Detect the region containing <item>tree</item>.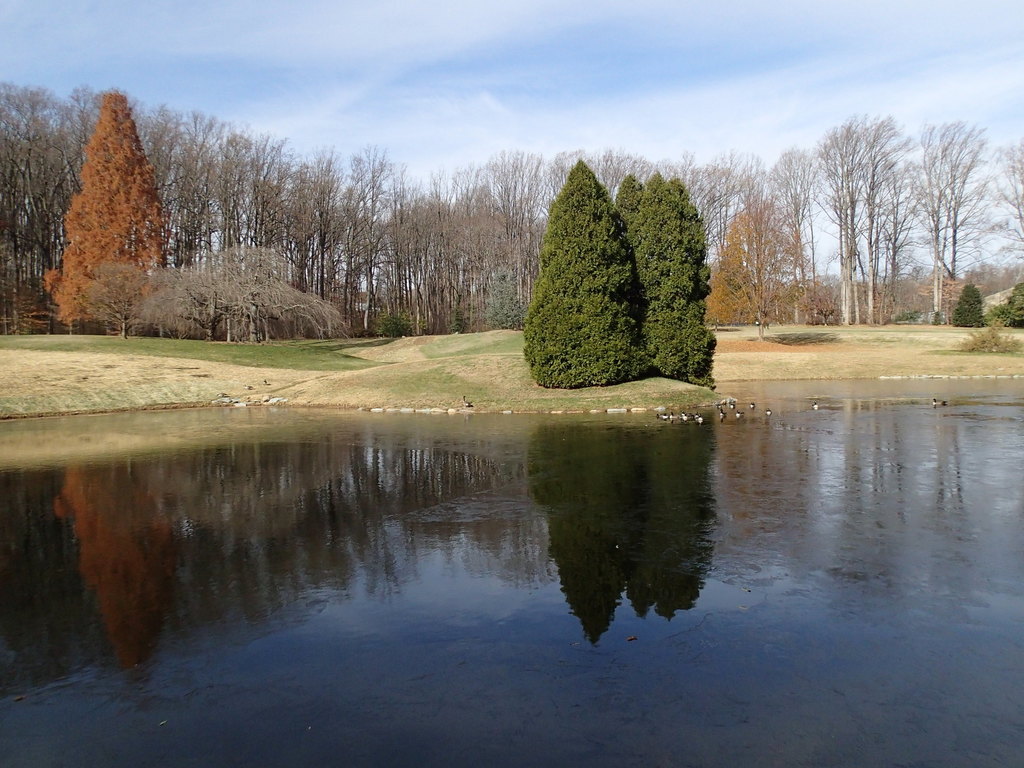
<region>787, 142, 851, 317</region>.
